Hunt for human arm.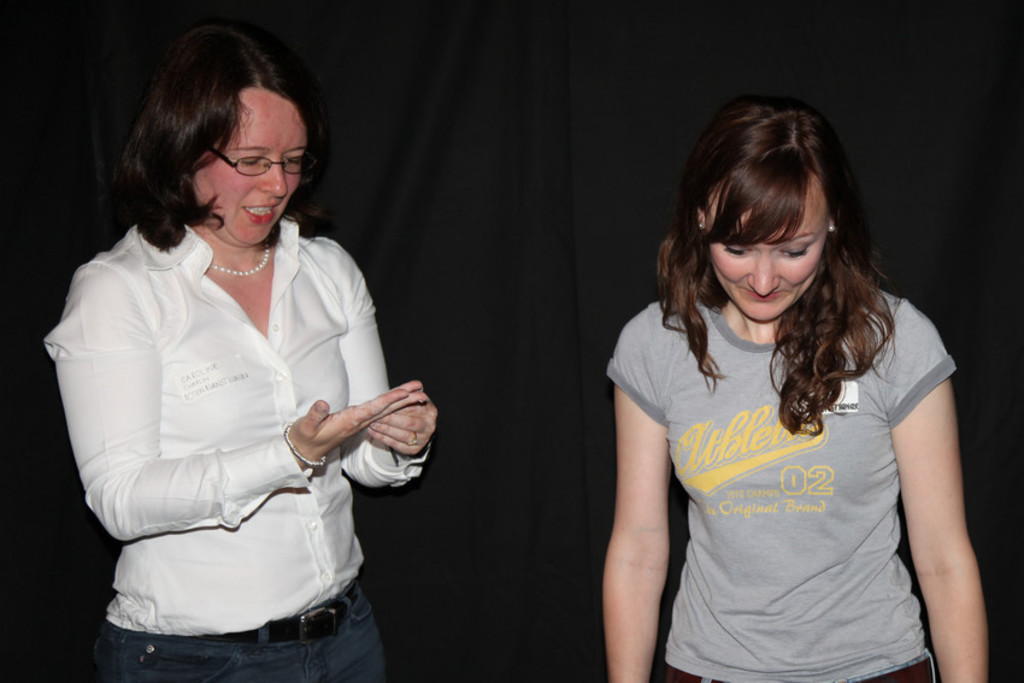
Hunted down at <bbox>325, 229, 439, 487</bbox>.
